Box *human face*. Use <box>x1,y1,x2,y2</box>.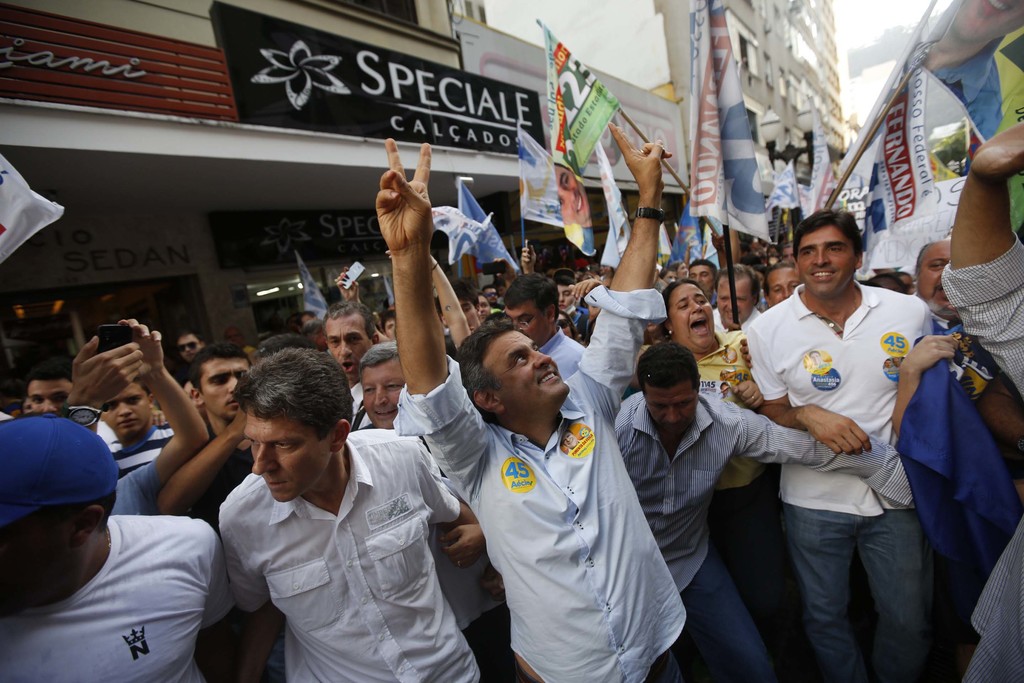
<box>182,381,207,426</box>.
